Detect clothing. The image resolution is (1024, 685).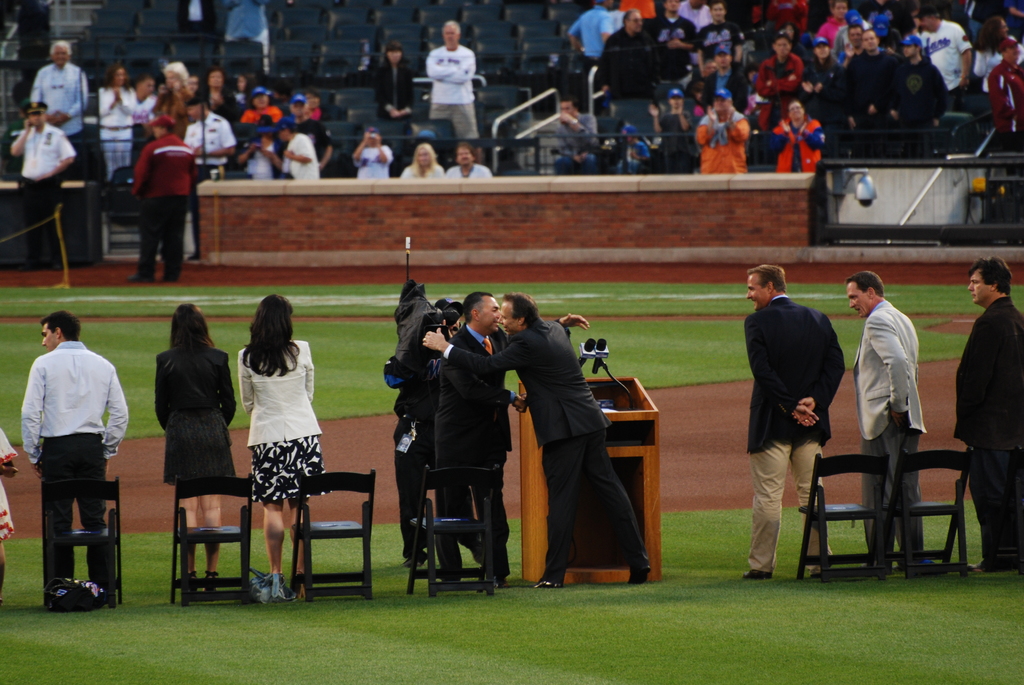
[x1=444, y1=162, x2=498, y2=181].
